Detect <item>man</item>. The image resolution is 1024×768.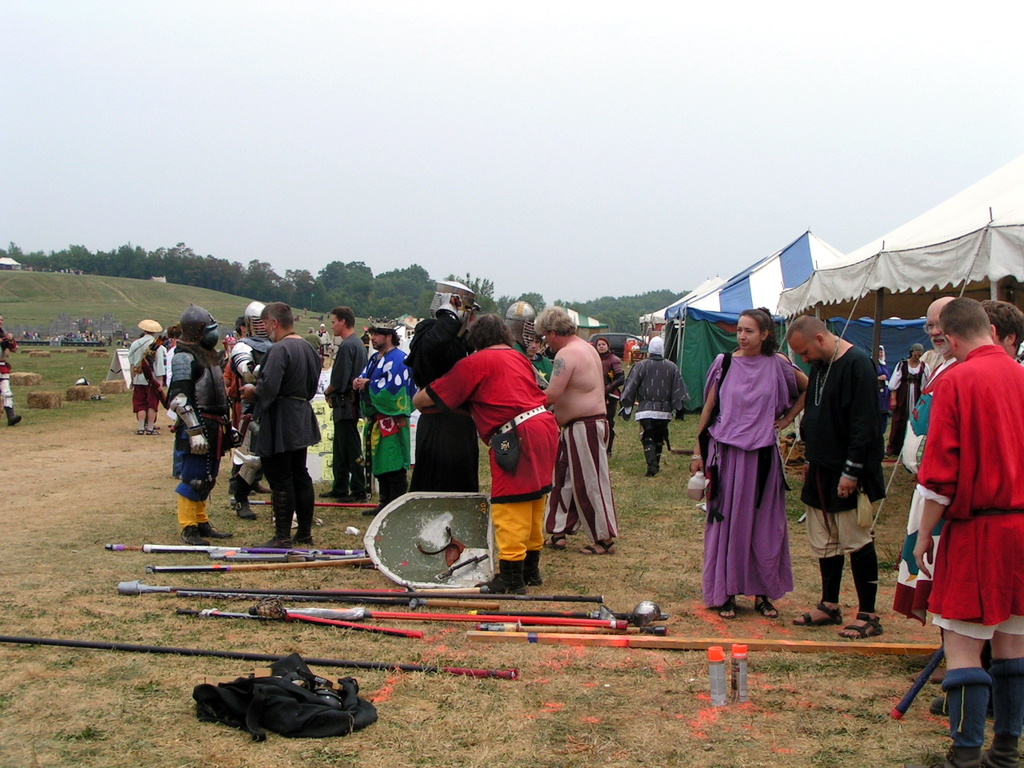
box=[172, 306, 225, 546].
